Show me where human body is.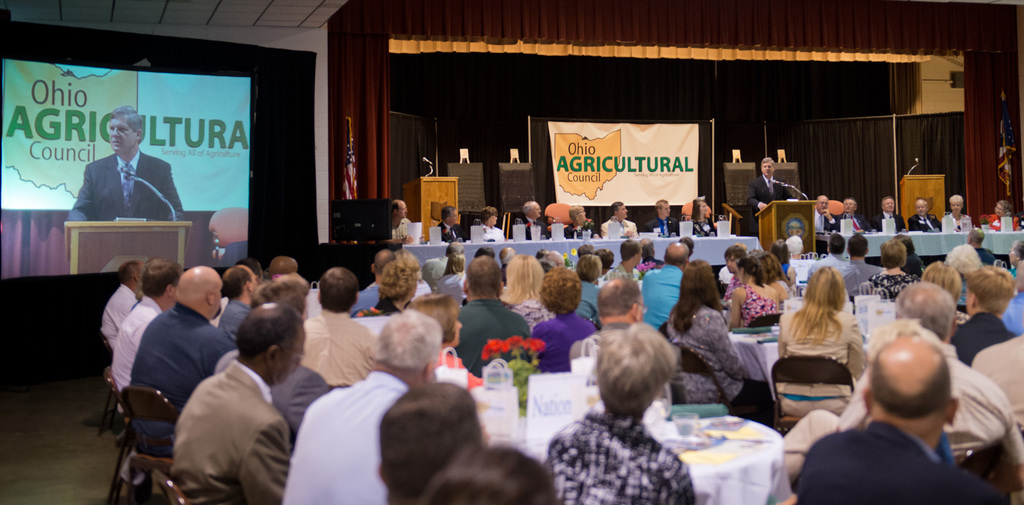
human body is at box(69, 108, 189, 225).
